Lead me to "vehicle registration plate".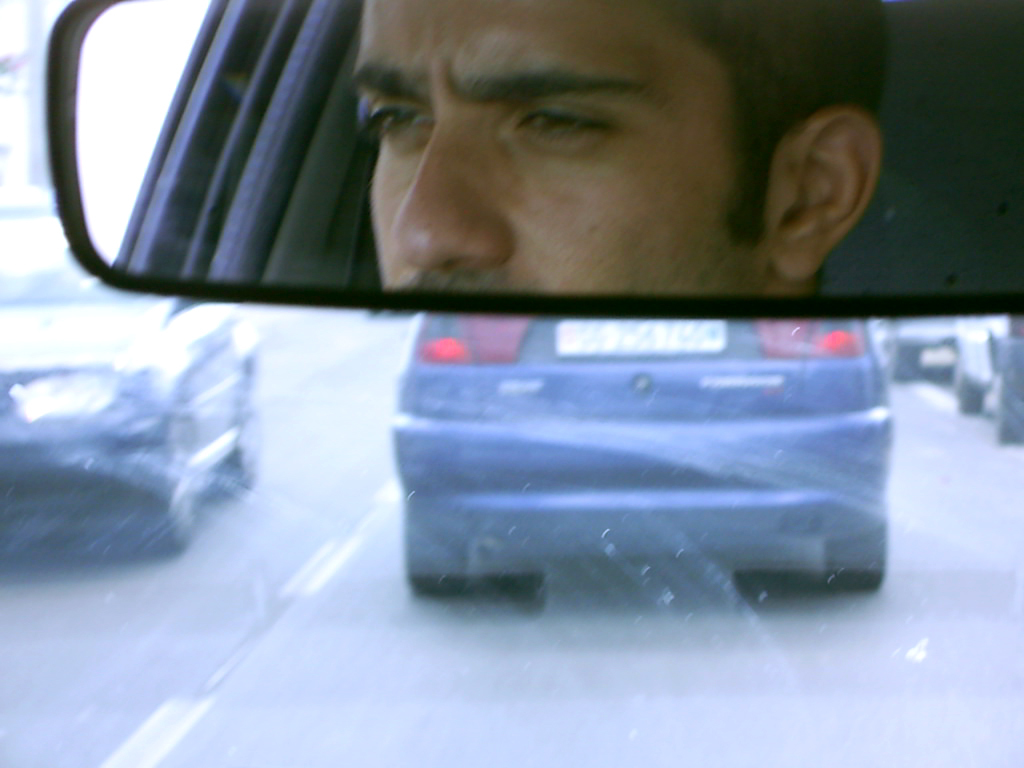
Lead to bbox=(554, 315, 725, 360).
